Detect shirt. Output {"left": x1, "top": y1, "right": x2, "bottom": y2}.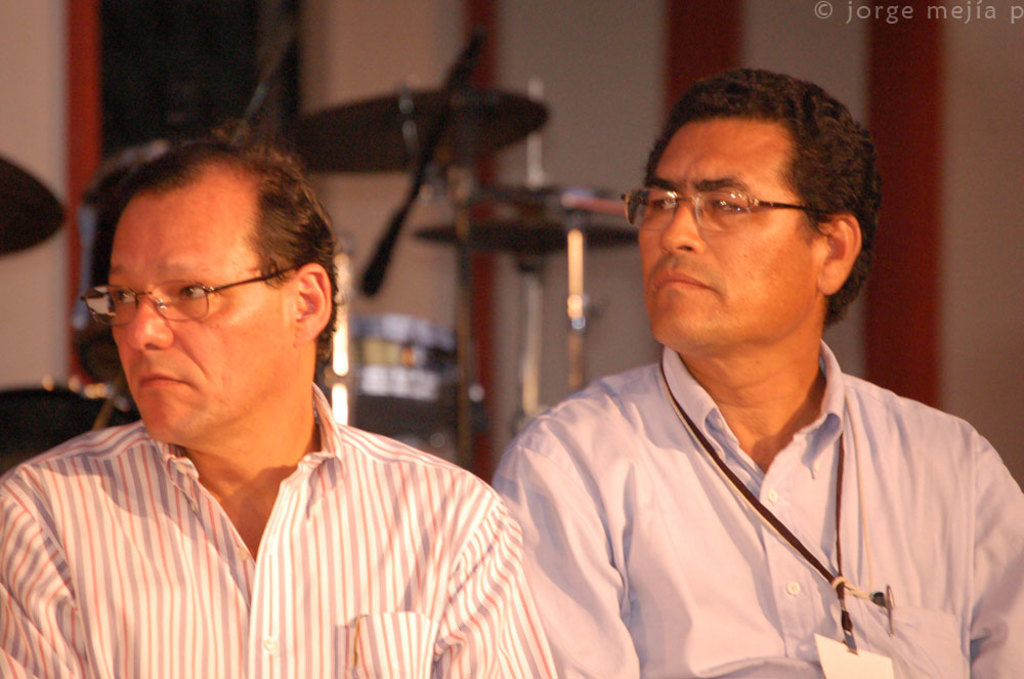
{"left": 0, "top": 383, "right": 555, "bottom": 678}.
